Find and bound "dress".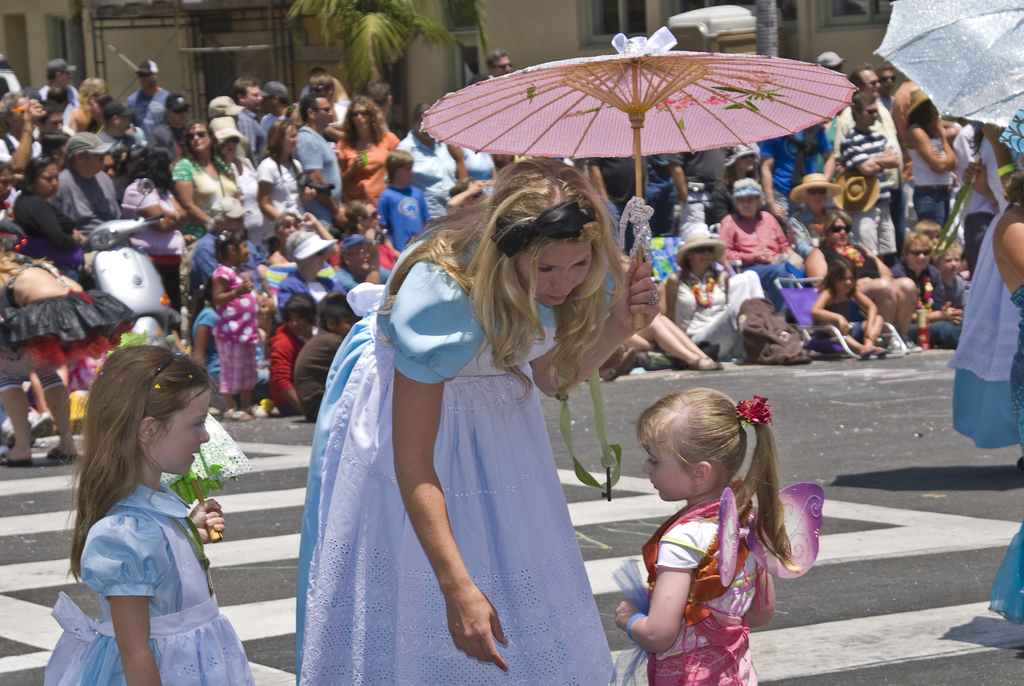
Bound: BBox(294, 236, 614, 685).
